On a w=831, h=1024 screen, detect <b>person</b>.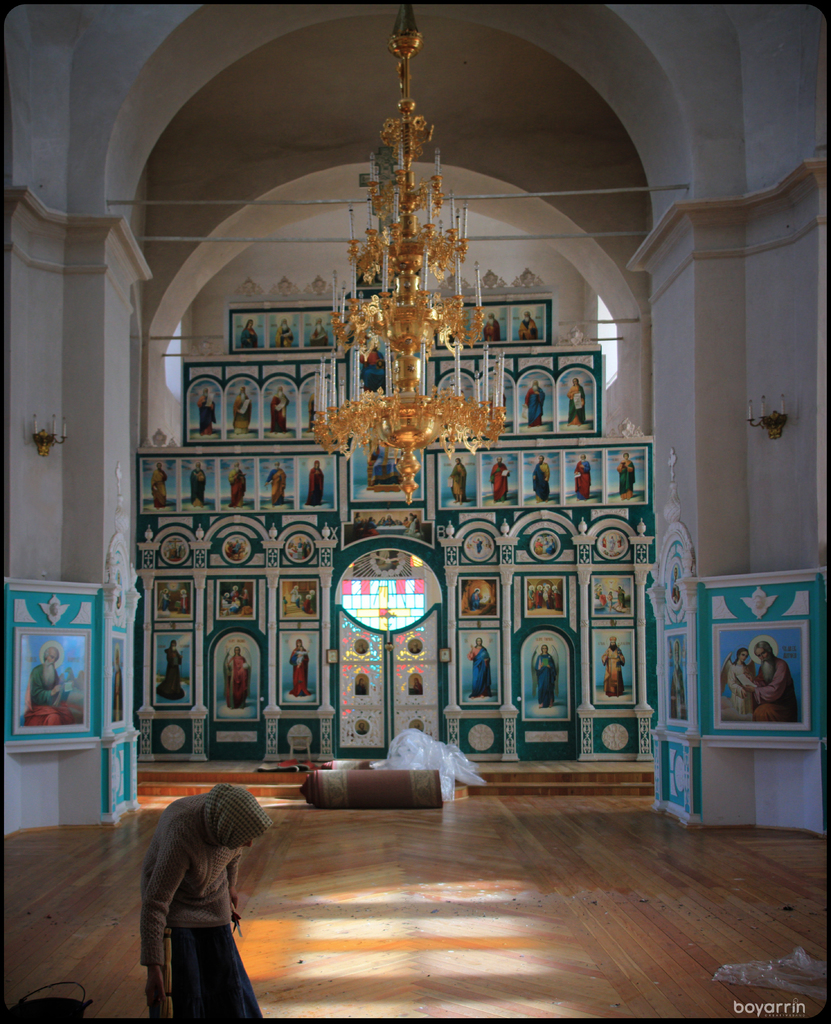
locate(133, 767, 278, 1023).
